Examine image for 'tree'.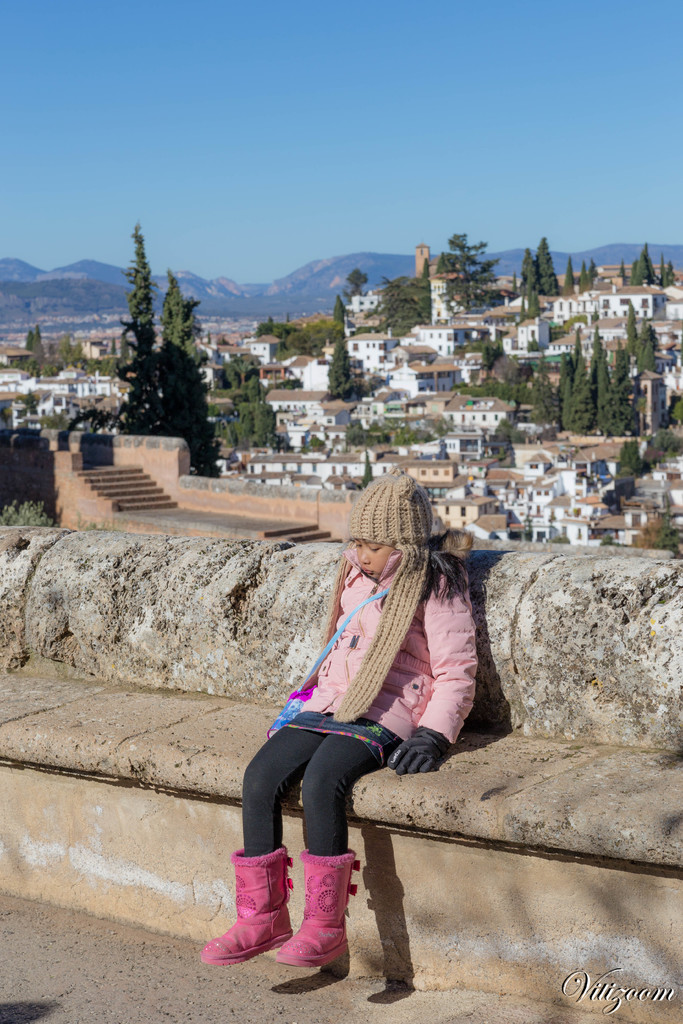
Examination result: box(547, 323, 594, 436).
